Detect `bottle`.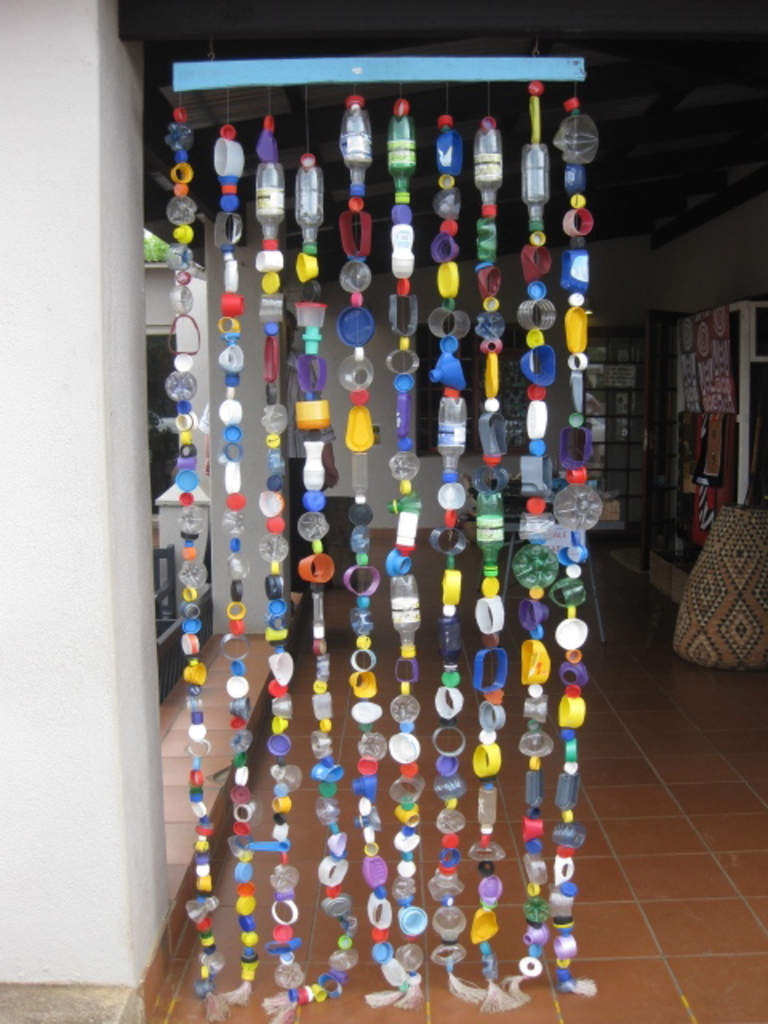
Detected at (x1=253, y1=160, x2=286, y2=250).
